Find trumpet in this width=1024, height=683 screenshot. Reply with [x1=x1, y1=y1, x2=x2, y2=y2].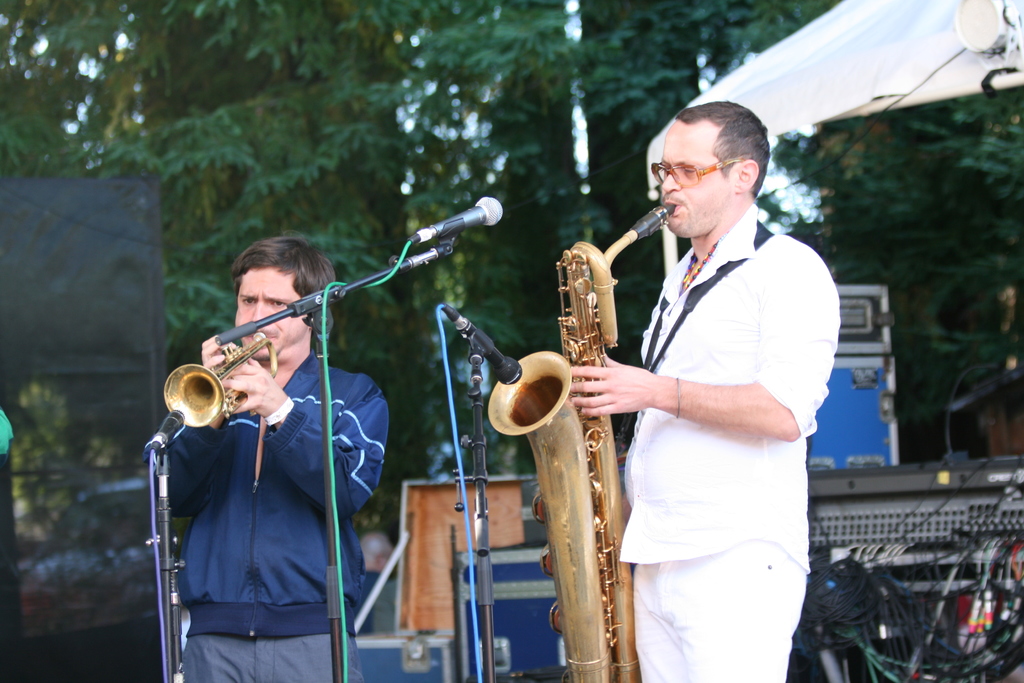
[x1=161, y1=330, x2=268, y2=430].
